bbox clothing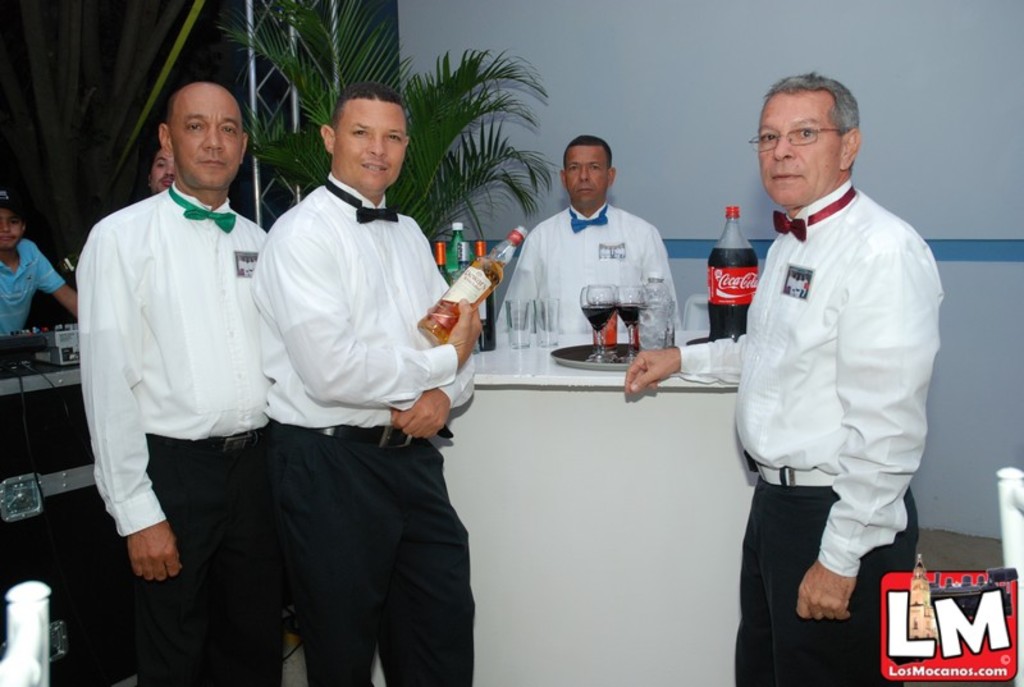
(left=64, top=134, right=282, bottom=629)
